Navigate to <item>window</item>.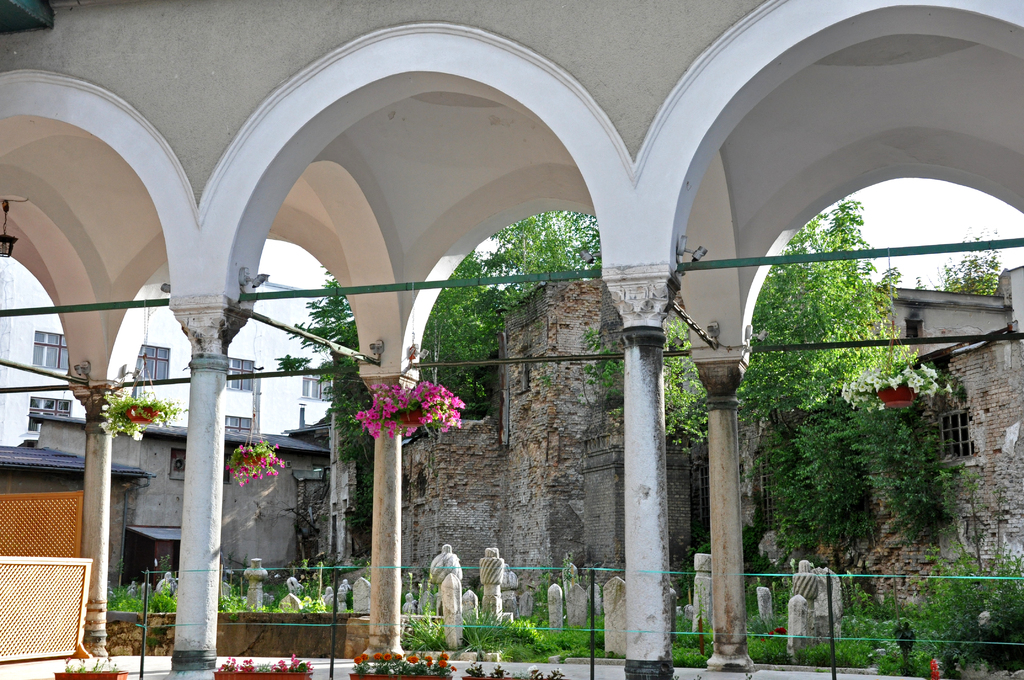
Navigation target: (x1=34, y1=330, x2=70, y2=369).
